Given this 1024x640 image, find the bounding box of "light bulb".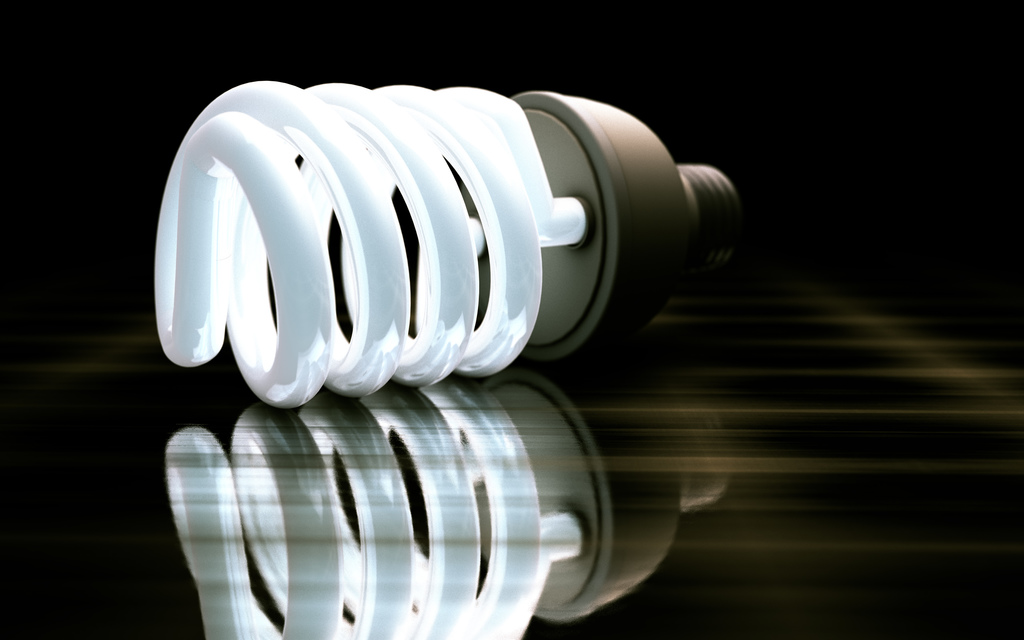
{"x1": 150, "y1": 76, "x2": 672, "y2": 428}.
